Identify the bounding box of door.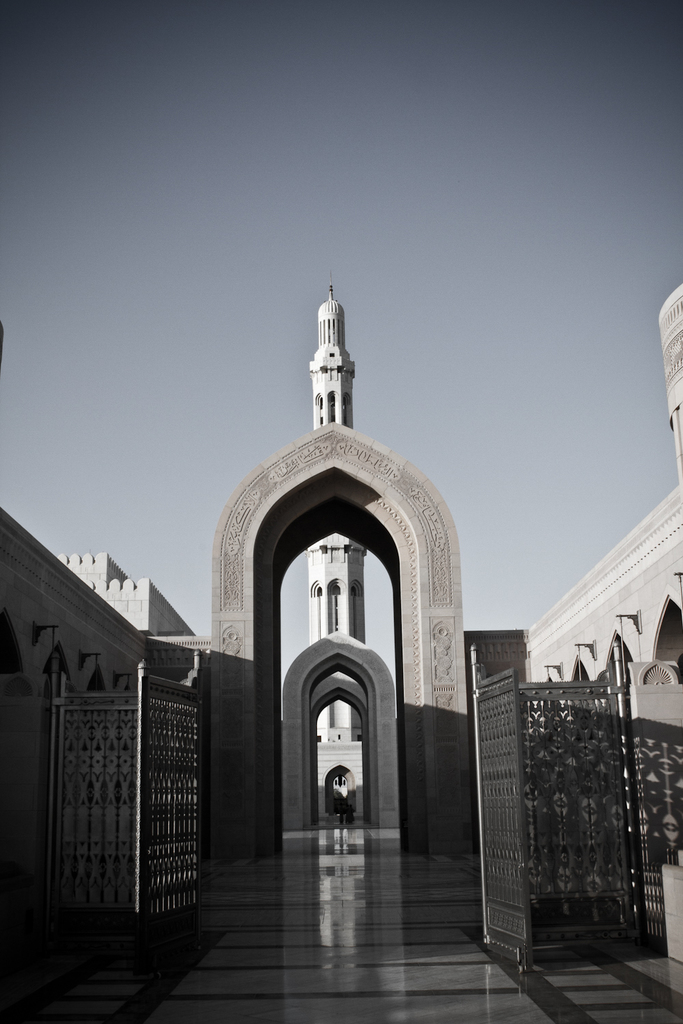
rect(31, 664, 204, 956).
